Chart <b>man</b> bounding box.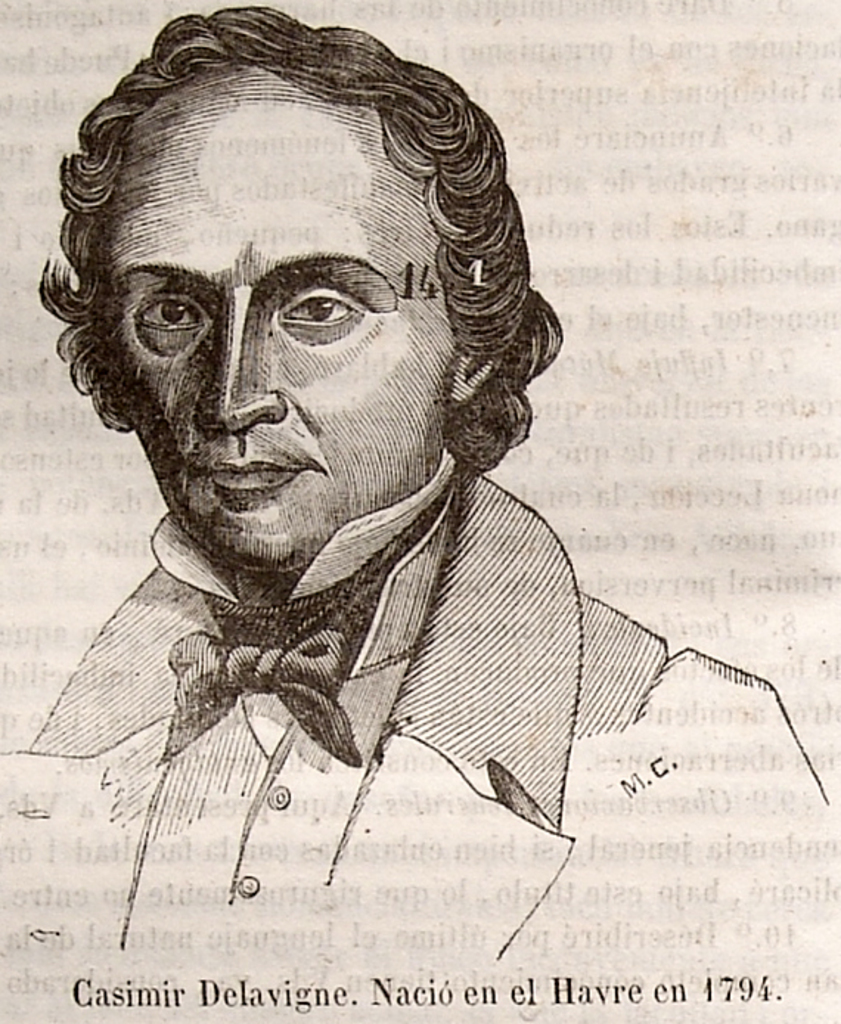
Charted: (0,59,792,928).
